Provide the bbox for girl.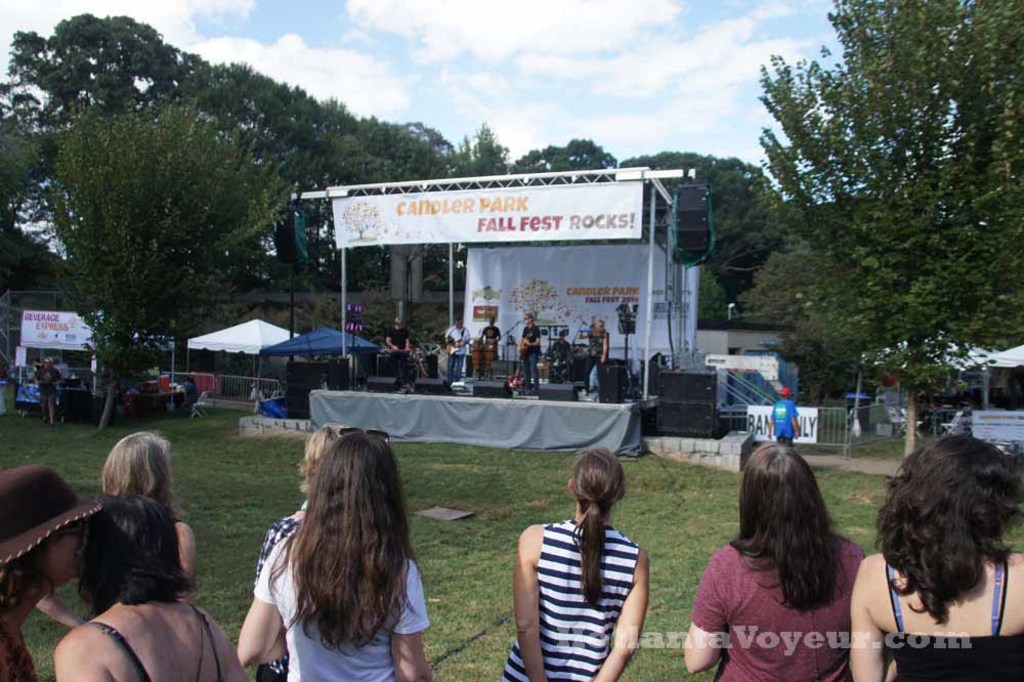
crop(684, 444, 857, 681).
